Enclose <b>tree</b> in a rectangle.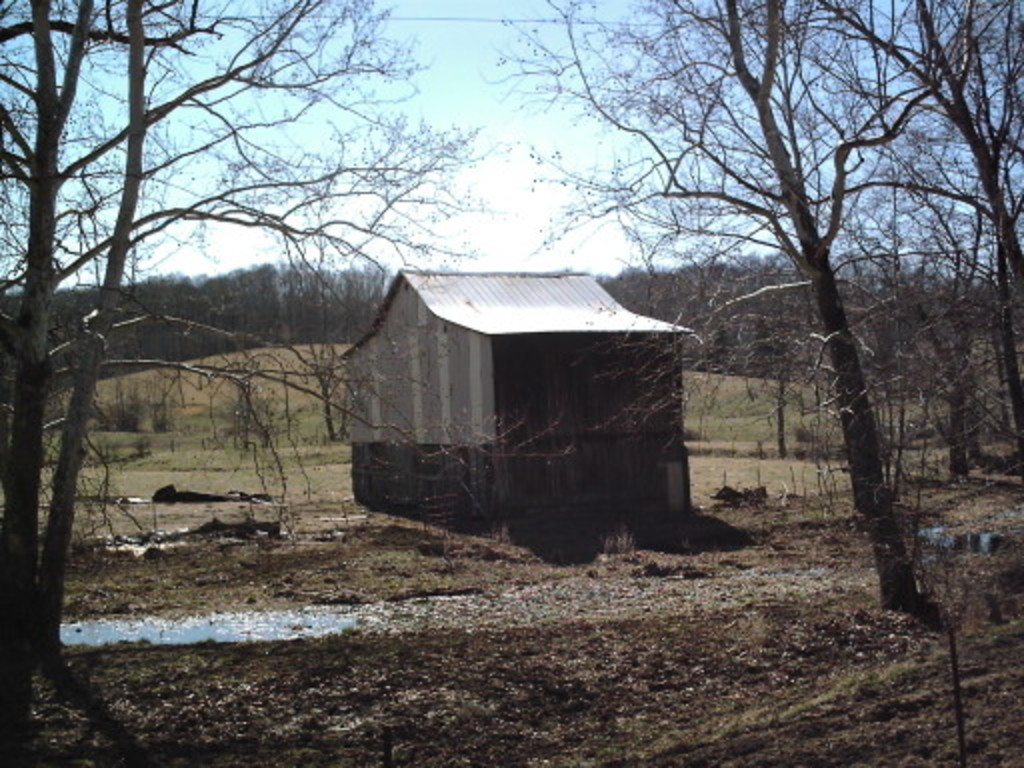
box(654, 14, 974, 624).
